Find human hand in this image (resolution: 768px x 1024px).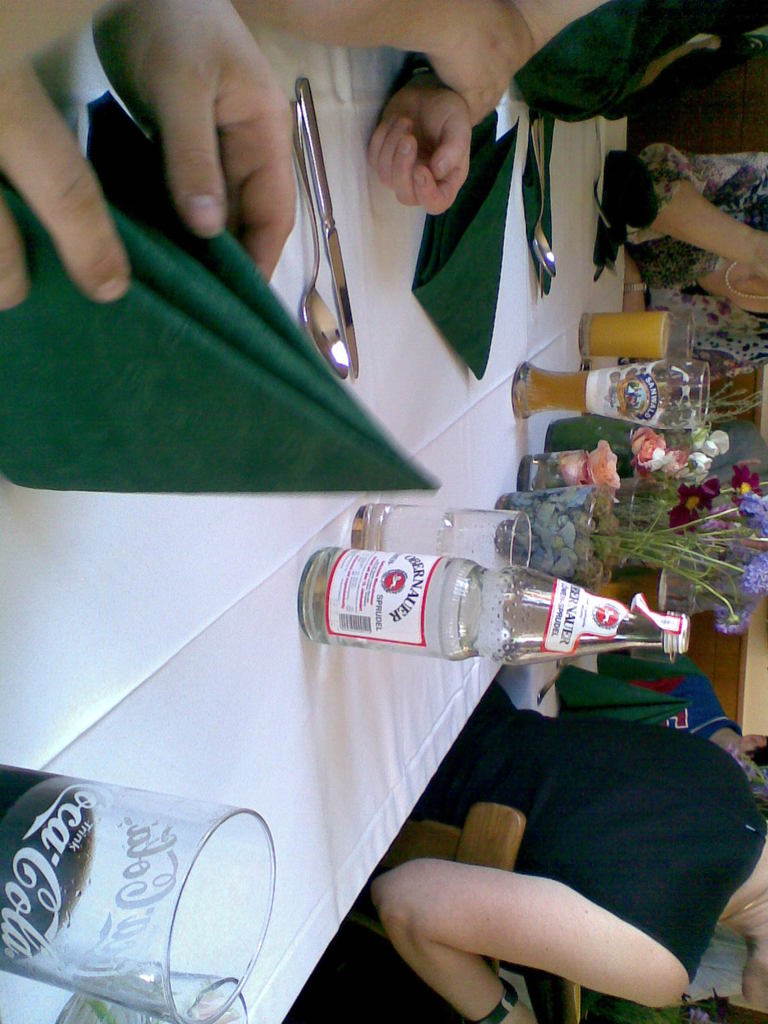
x1=621, y1=252, x2=634, y2=271.
